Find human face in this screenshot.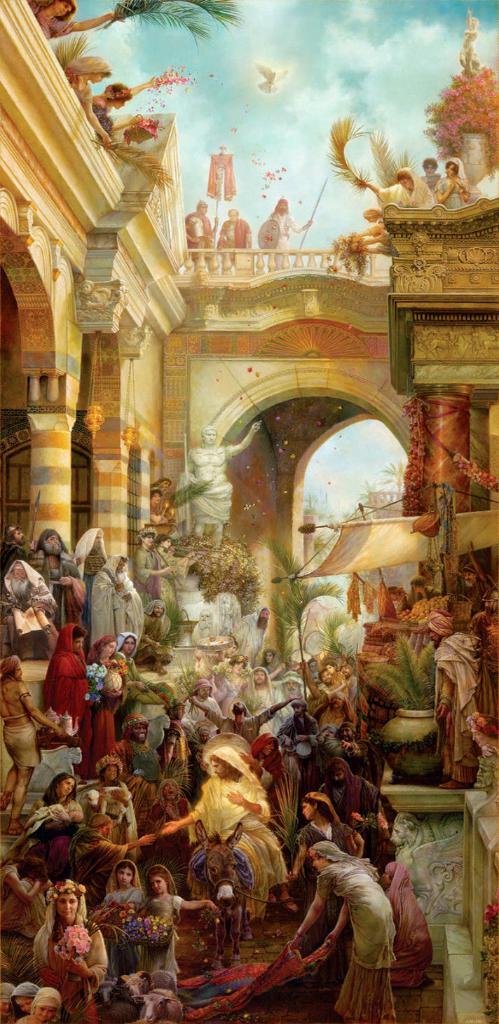
The bounding box for human face is pyautogui.locateOnScreen(200, 615, 207, 618).
